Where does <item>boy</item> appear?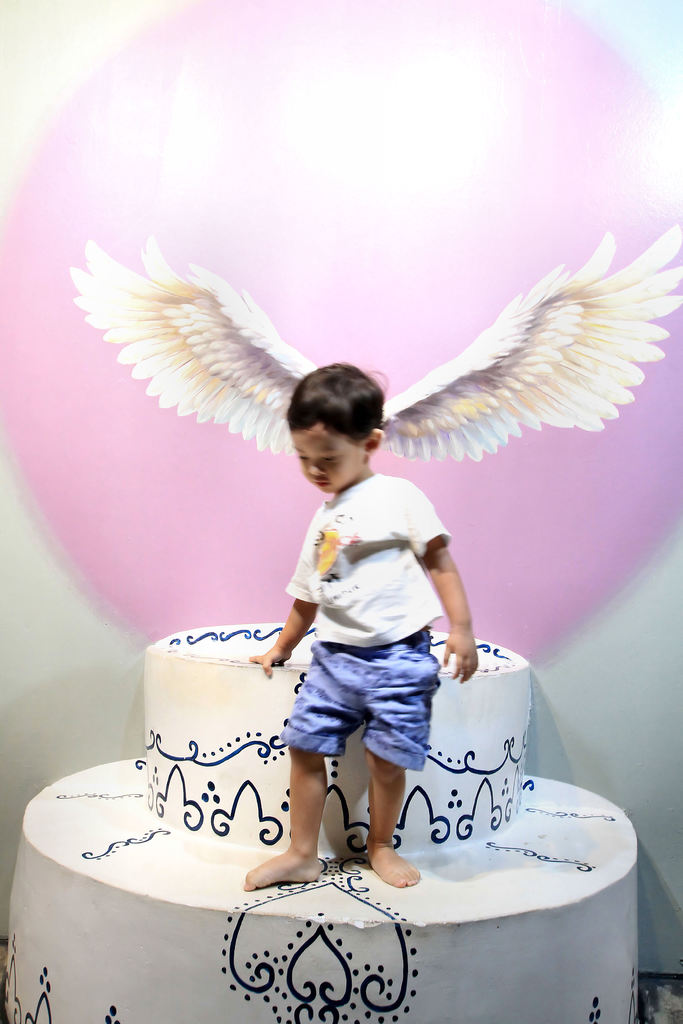
Appears at box(214, 407, 521, 946).
